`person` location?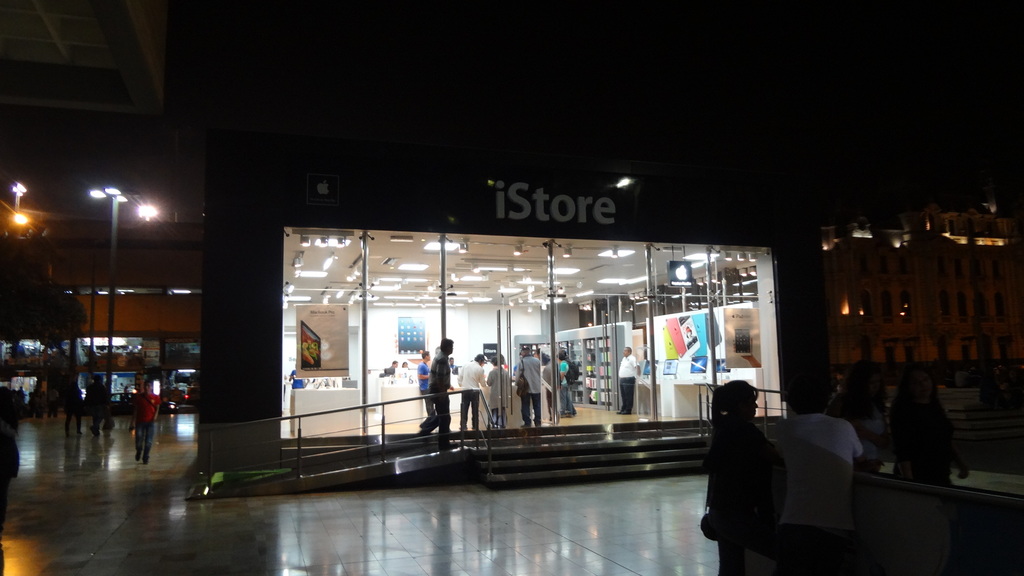
824:364:891:471
